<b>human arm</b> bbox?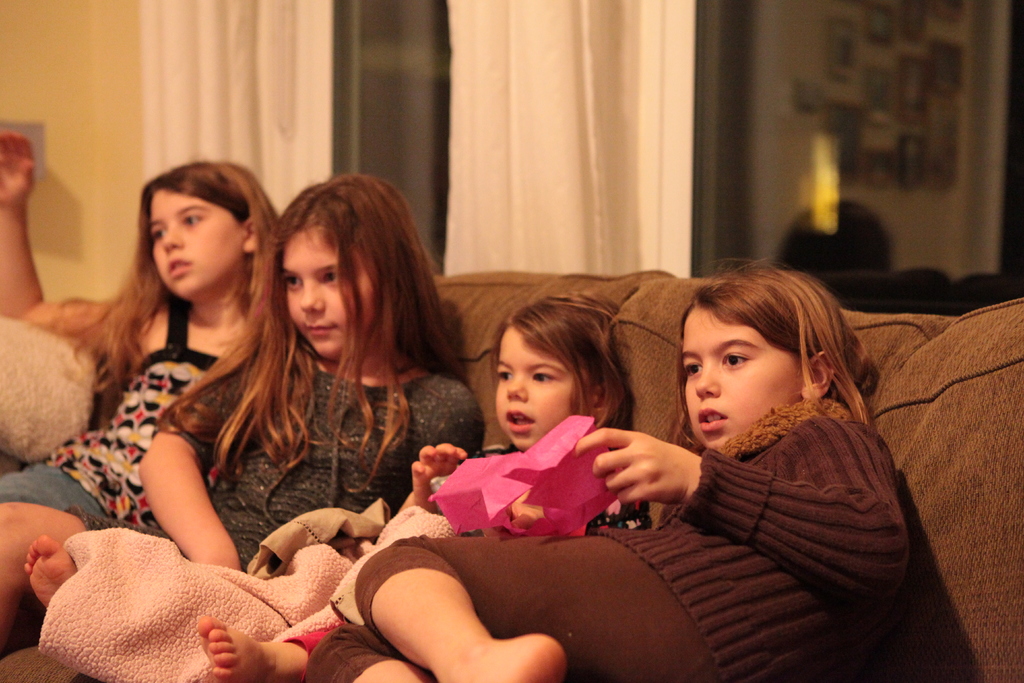
111:416:246:586
